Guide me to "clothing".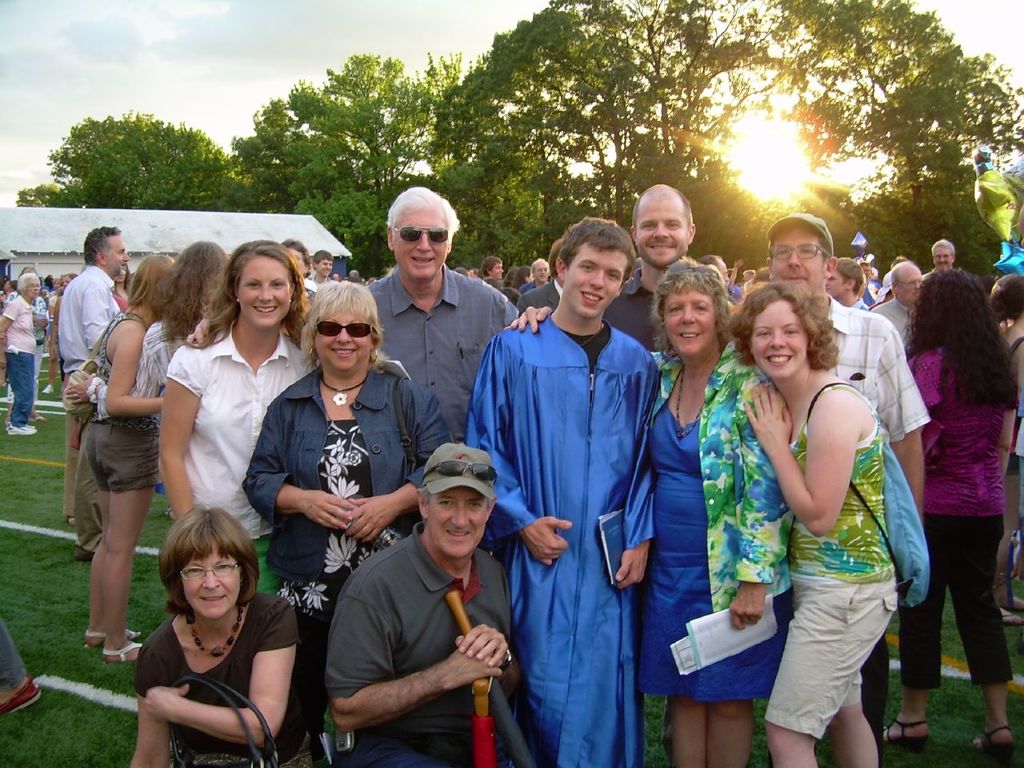
Guidance: crop(4, 298, 39, 426).
